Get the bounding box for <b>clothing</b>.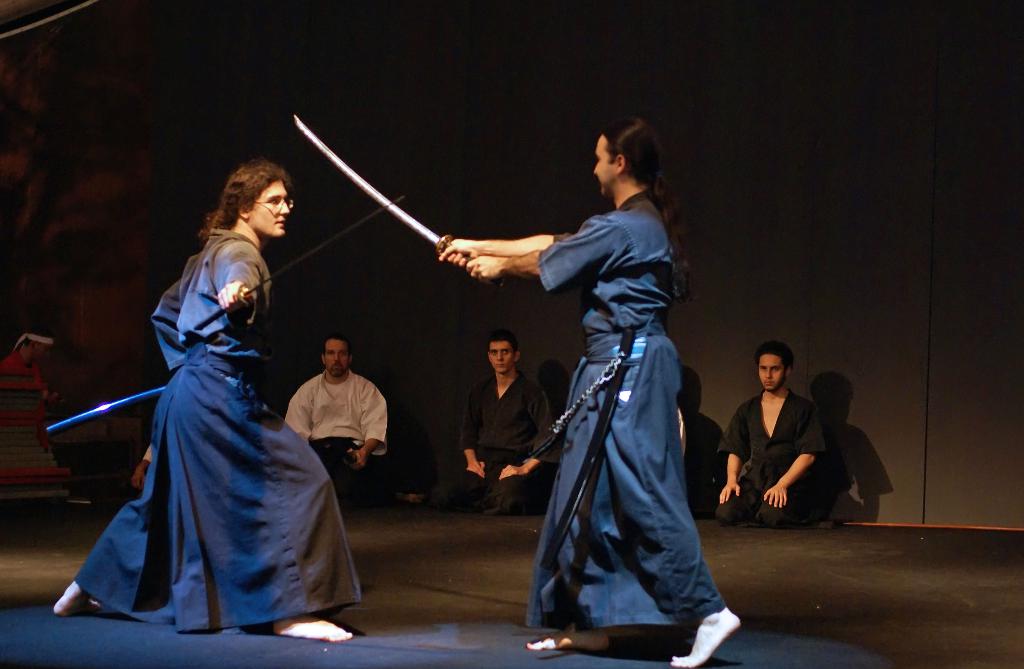
Rect(67, 207, 377, 624).
